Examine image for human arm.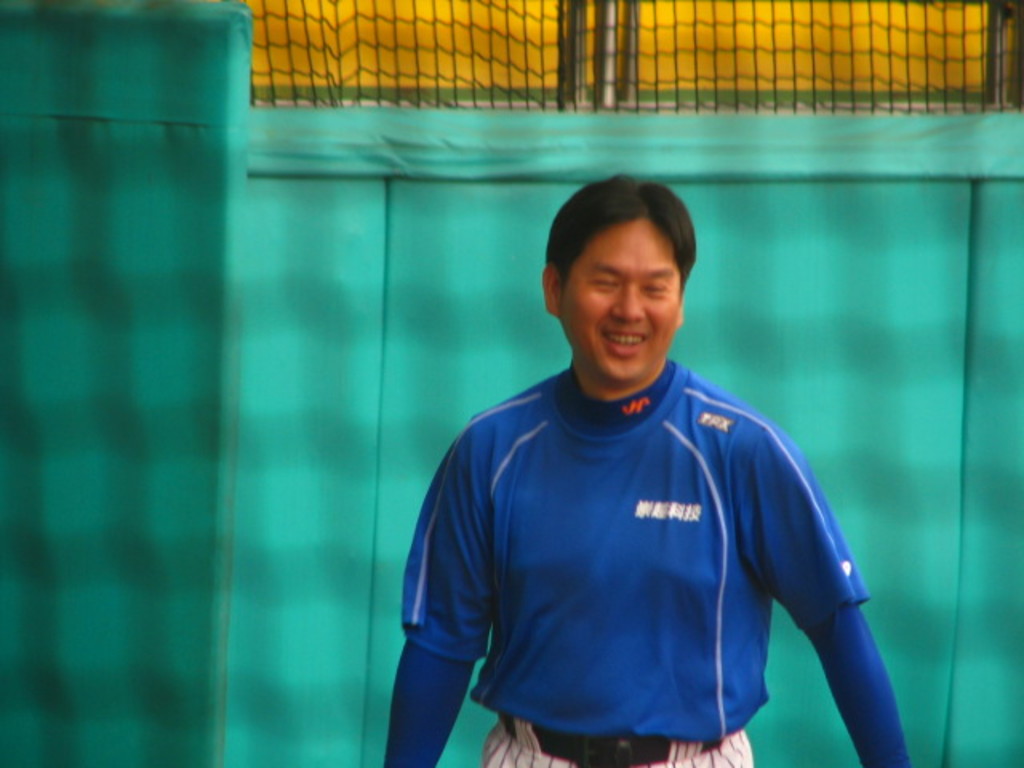
Examination result: 381:421:496:766.
